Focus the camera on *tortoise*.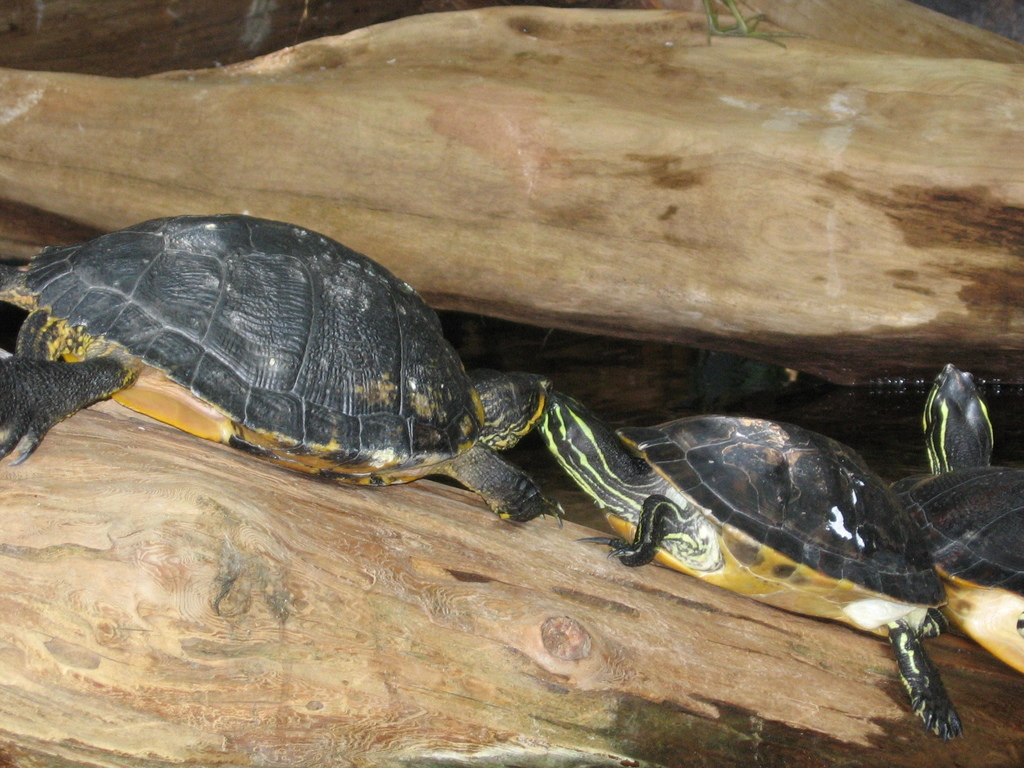
Focus region: detection(0, 214, 575, 532).
